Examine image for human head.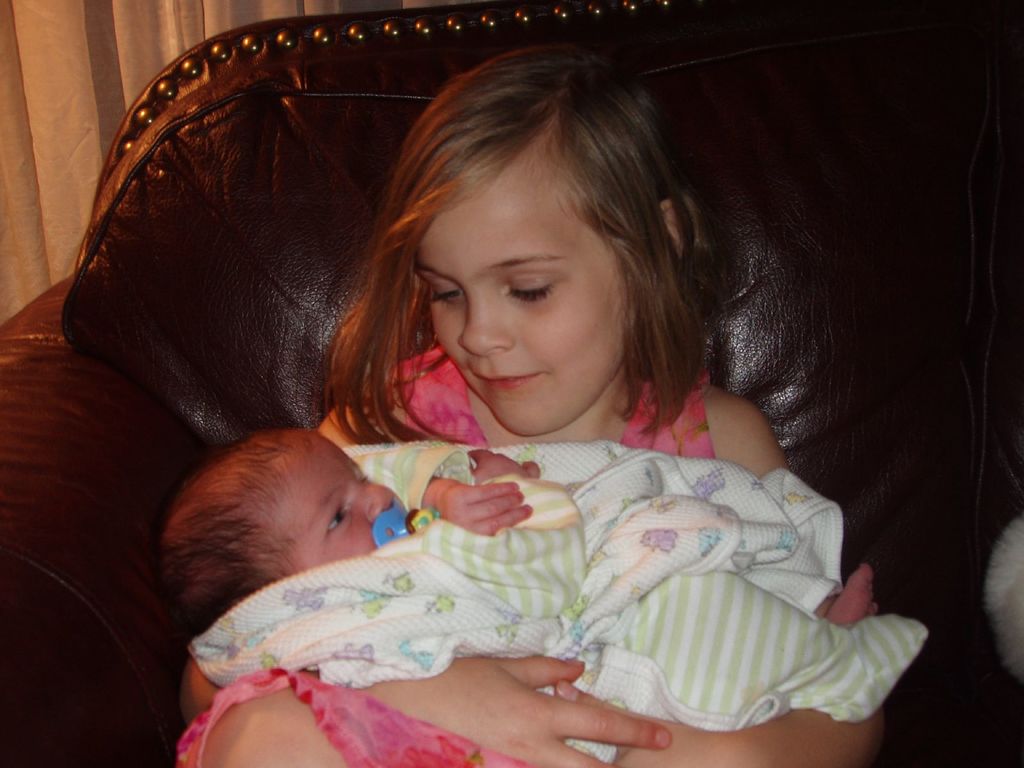
Examination result: rect(161, 426, 407, 635).
